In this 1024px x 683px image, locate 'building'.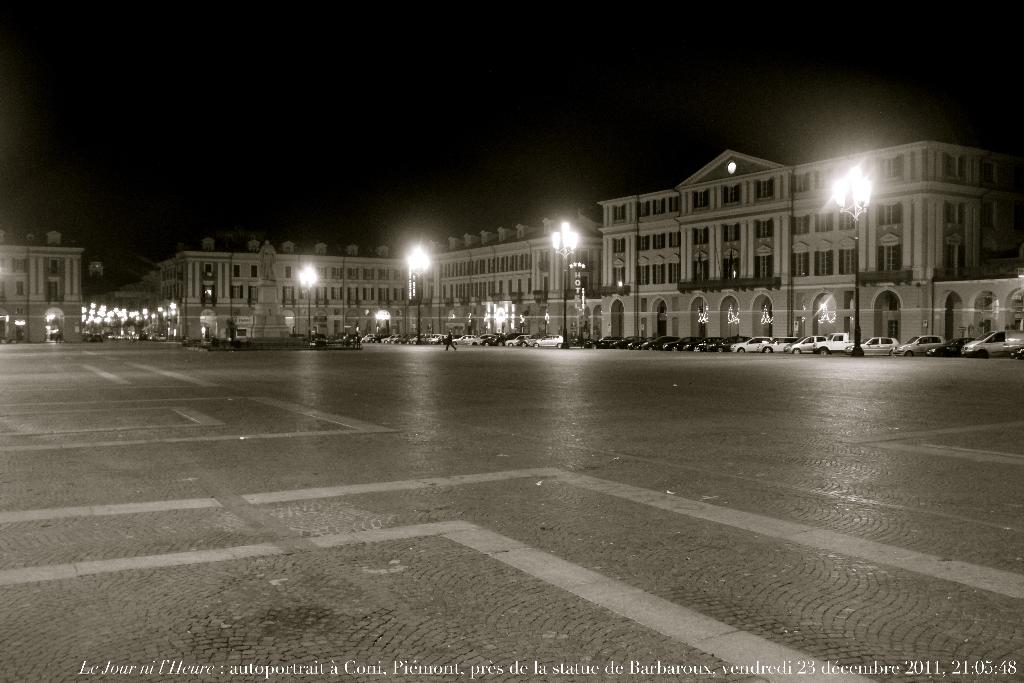
Bounding box: [2, 229, 83, 345].
